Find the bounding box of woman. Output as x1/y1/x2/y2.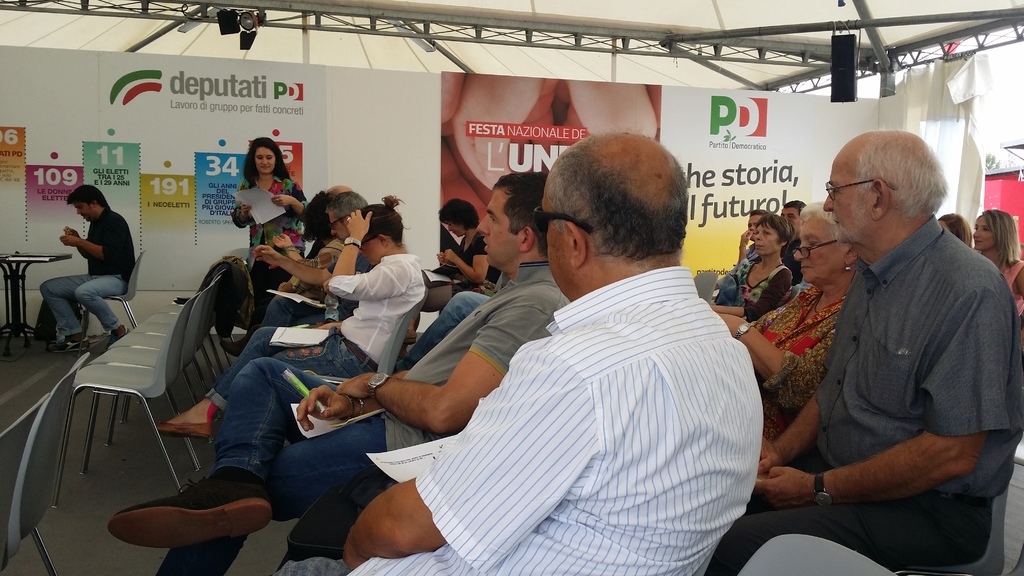
412/198/508/321.
